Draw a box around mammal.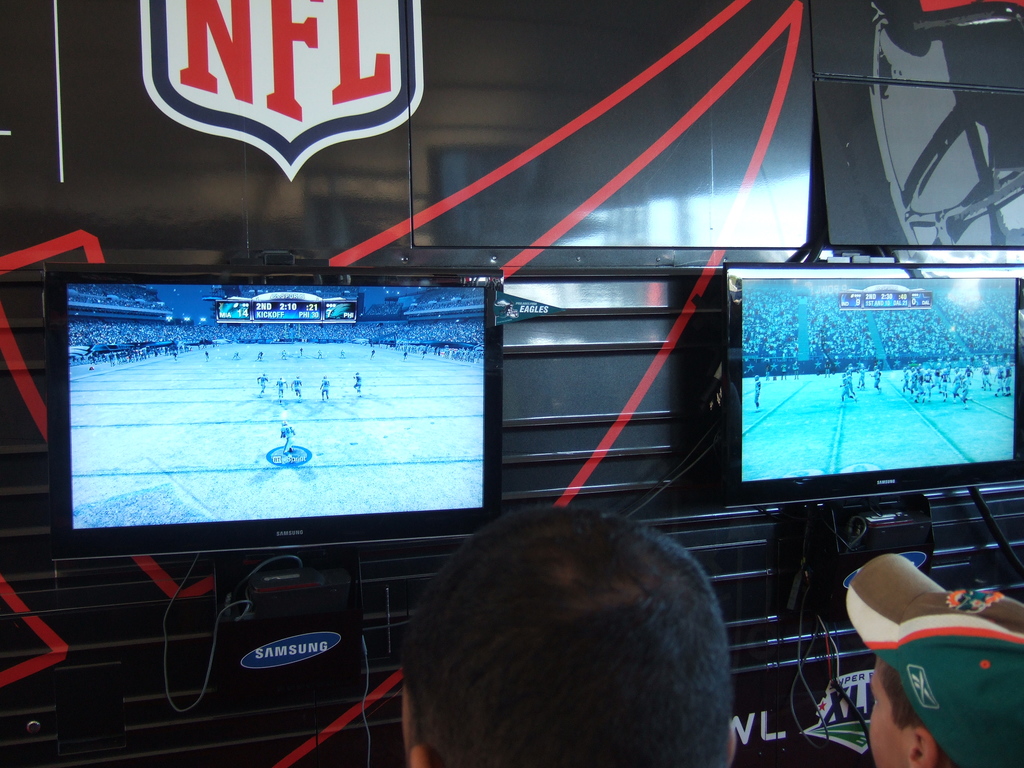
845:554:1023:767.
